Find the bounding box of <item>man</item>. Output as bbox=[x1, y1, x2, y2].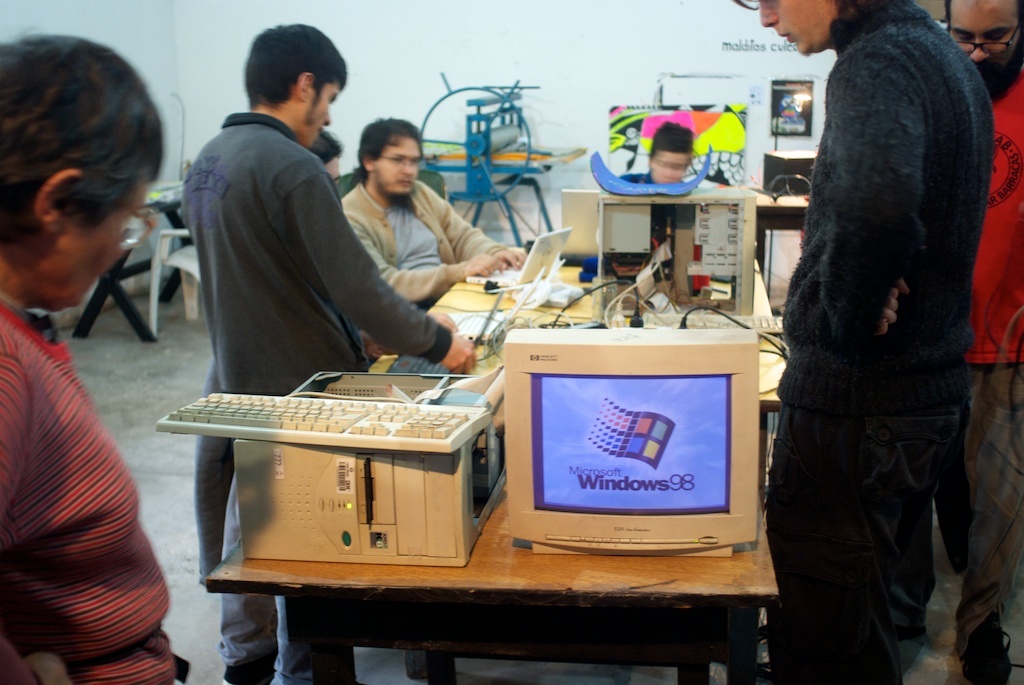
bbox=[760, 0, 996, 684].
